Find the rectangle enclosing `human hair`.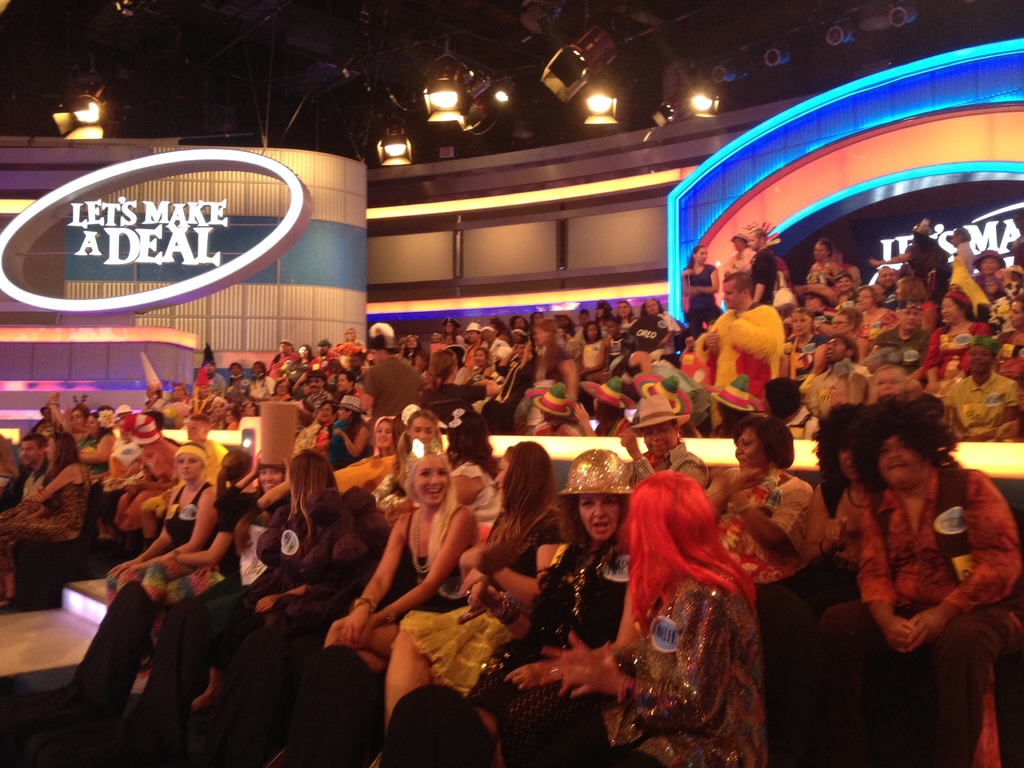
[473, 342, 492, 362].
